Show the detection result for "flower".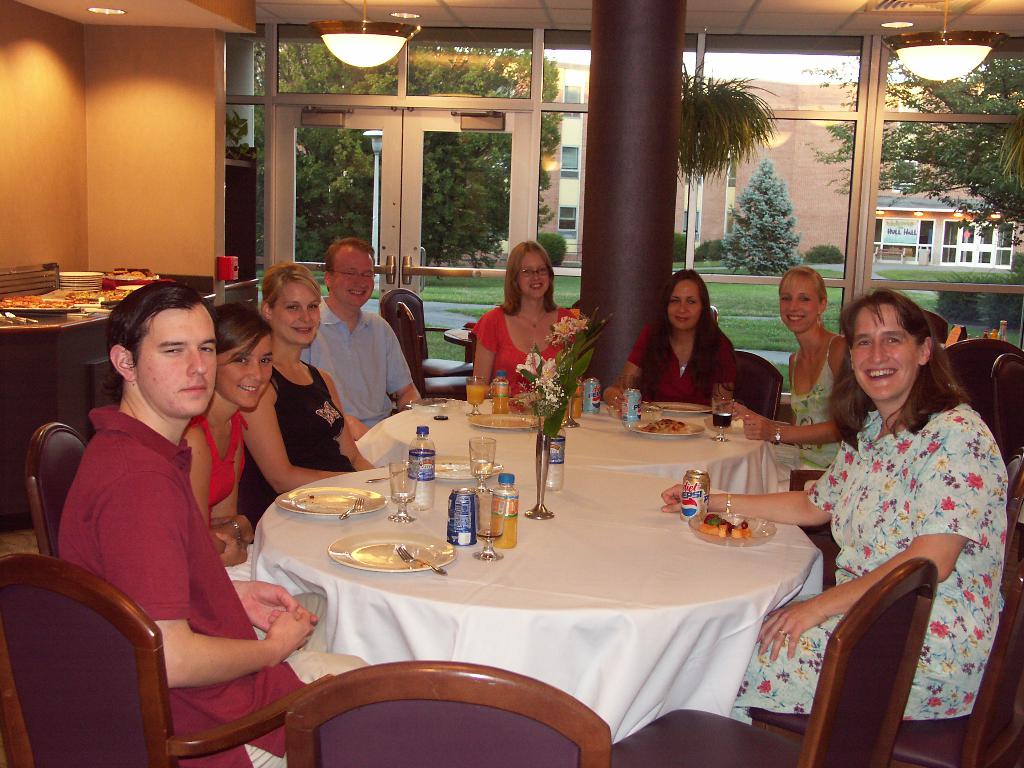
box(895, 436, 909, 452).
